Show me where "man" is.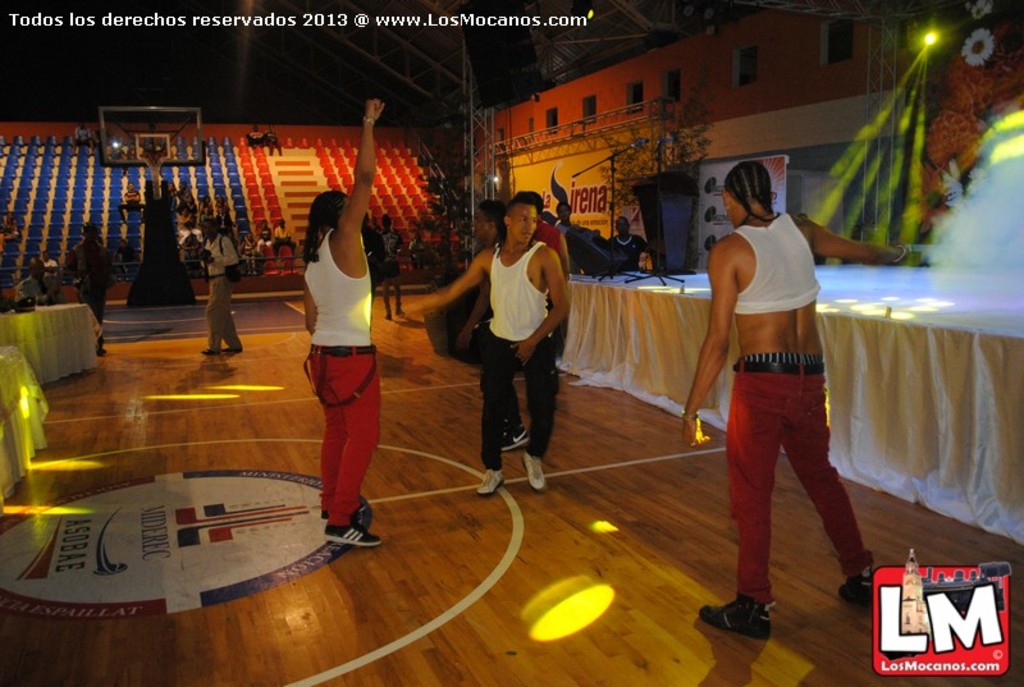
"man" is at bbox=[608, 215, 649, 270].
